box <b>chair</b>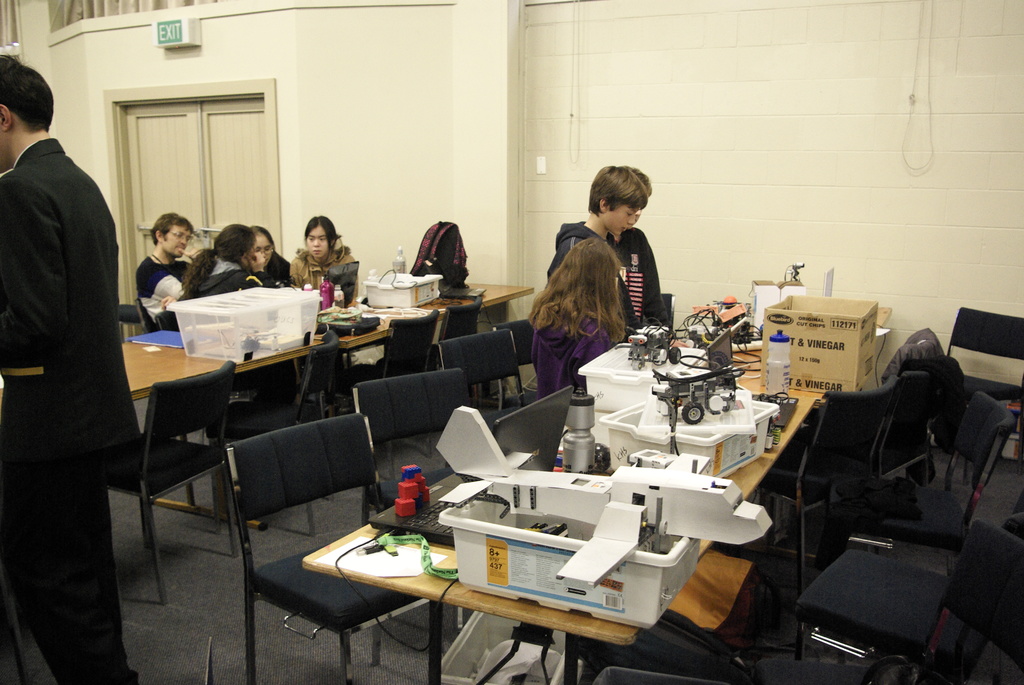
bbox=[128, 326, 237, 624]
